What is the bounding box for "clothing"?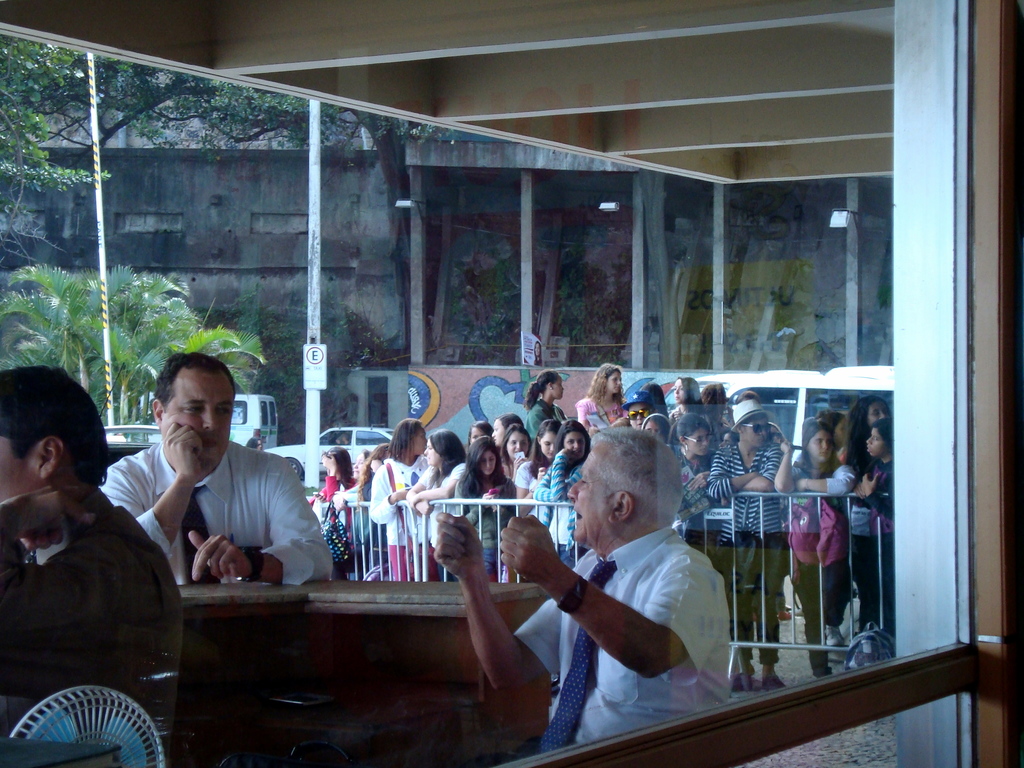
detection(0, 482, 191, 721).
